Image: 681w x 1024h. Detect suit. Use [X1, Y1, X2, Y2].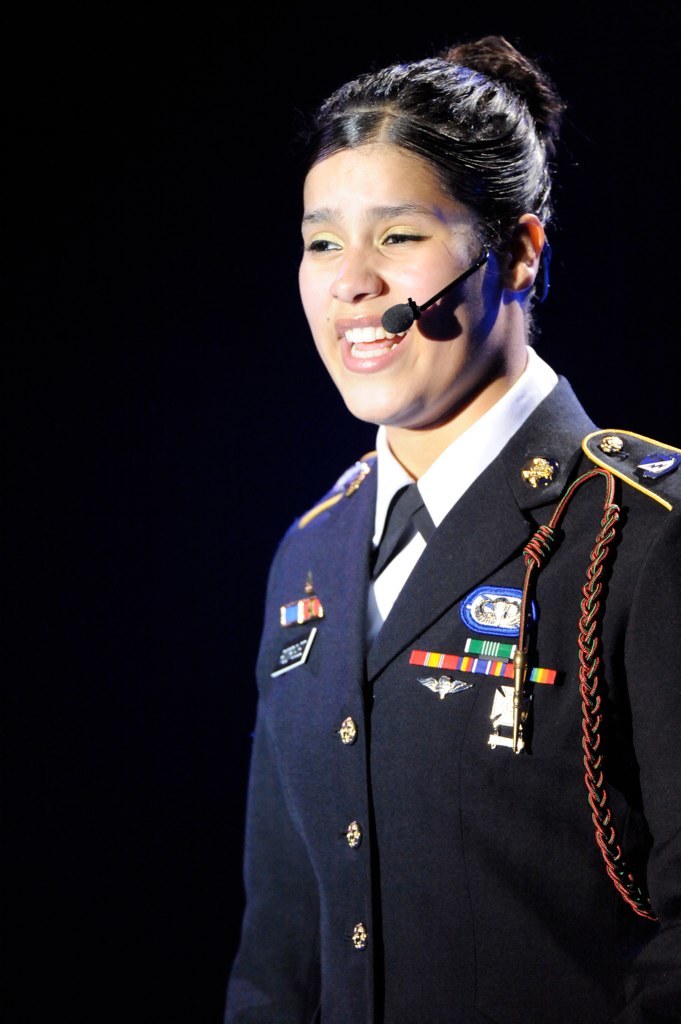
[273, 298, 665, 1023].
